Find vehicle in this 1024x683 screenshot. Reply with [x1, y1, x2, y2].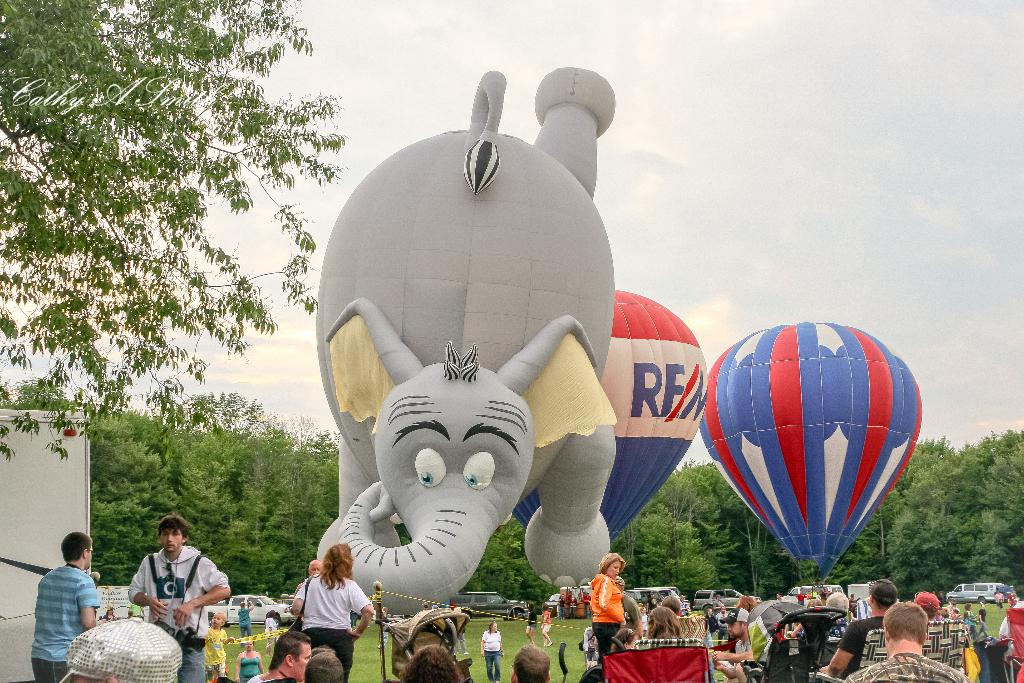
[945, 580, 1018, 604].
